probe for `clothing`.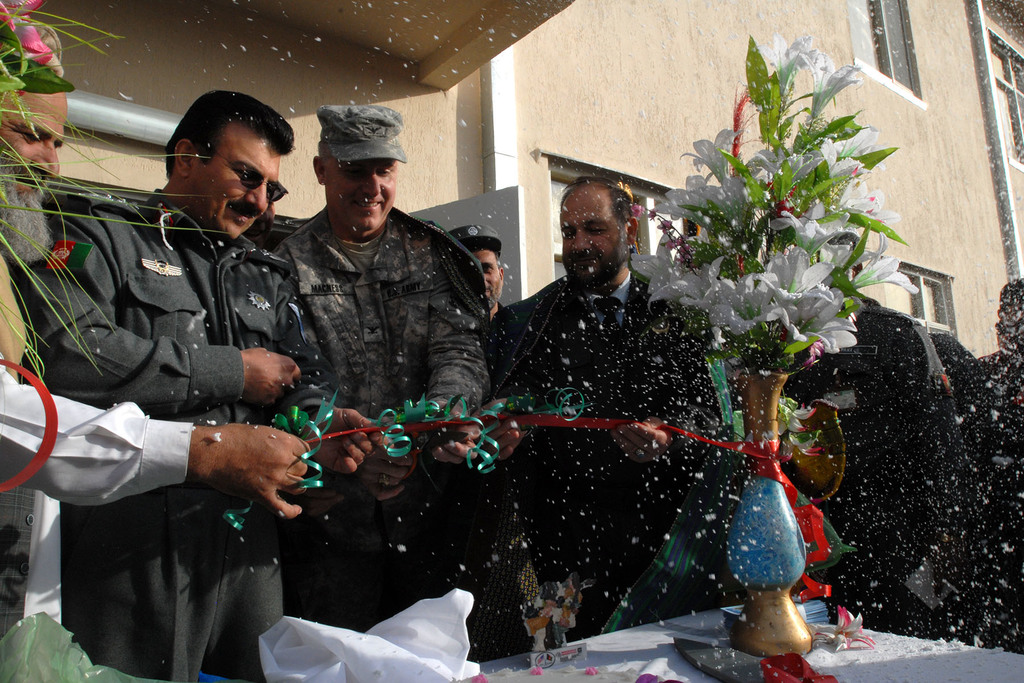
Probe result: bbox=[810, 300, 959, 629].
